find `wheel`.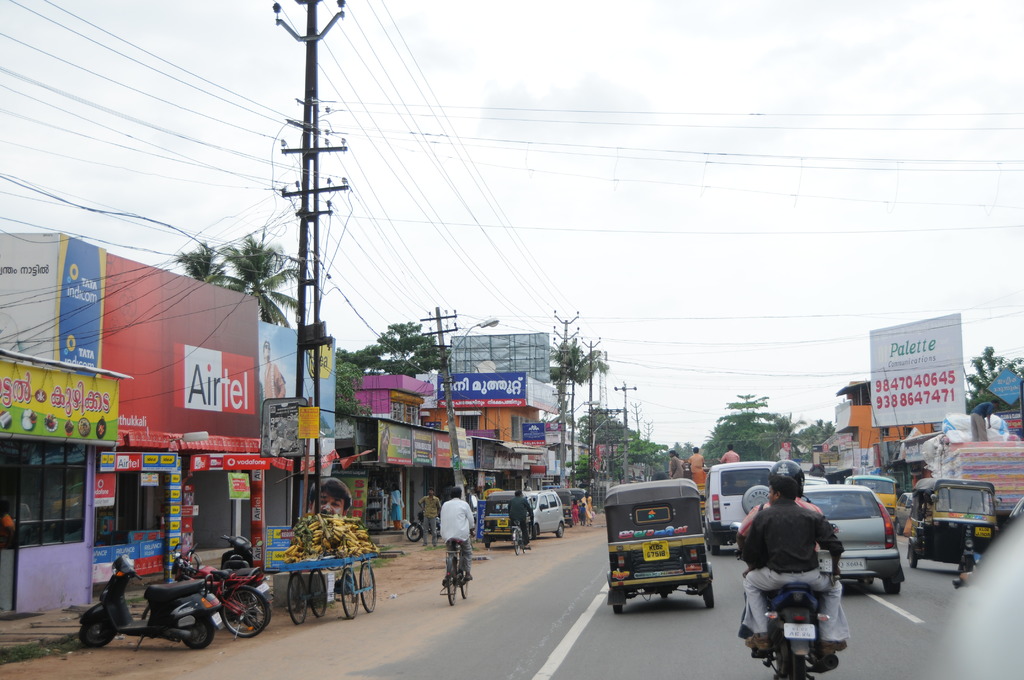
{"x1": 406, "y1": 523, "x2": 424, "y2": 539}.
